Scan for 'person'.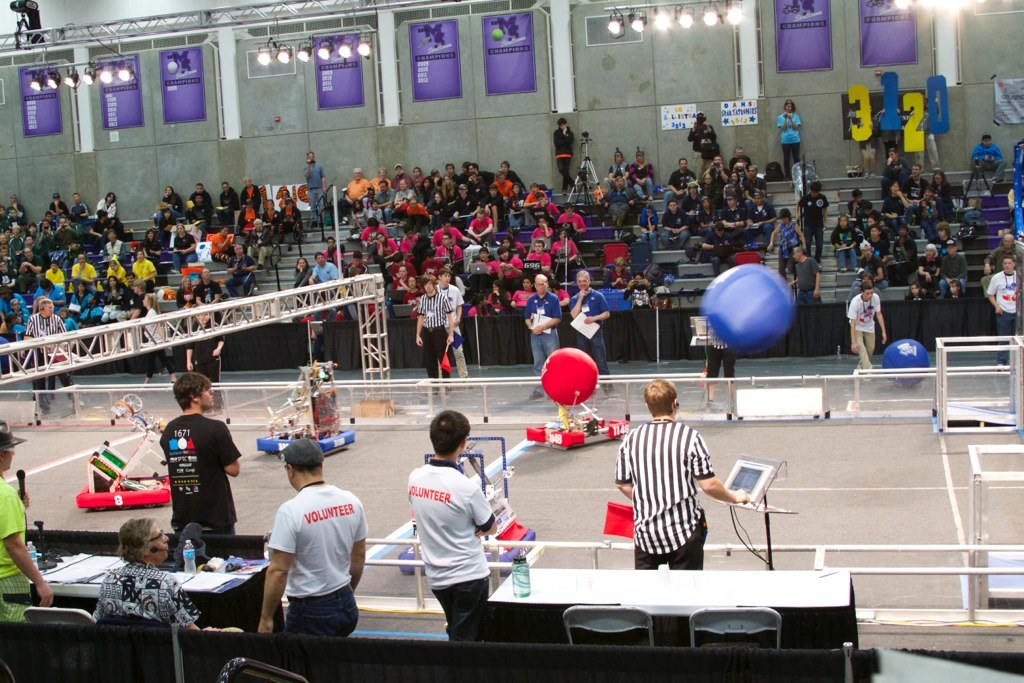
Scan result: l=259, t=433, r=369, b=635.
